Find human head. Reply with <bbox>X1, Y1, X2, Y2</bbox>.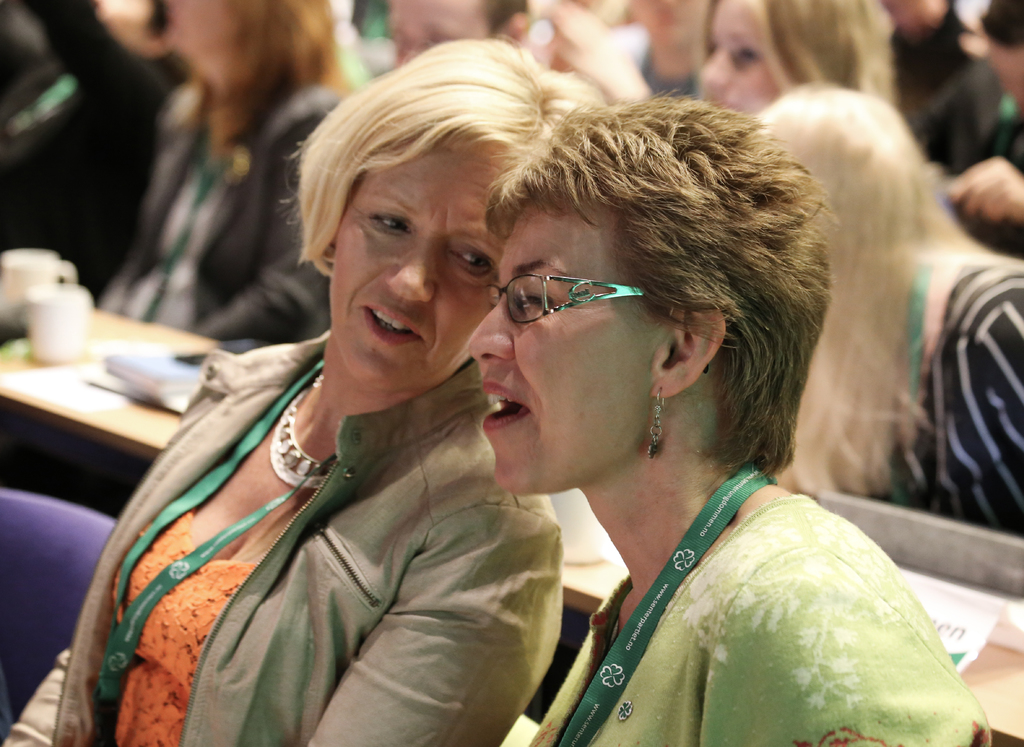
<bbox>378, 0, 541, 72</bbox>.
